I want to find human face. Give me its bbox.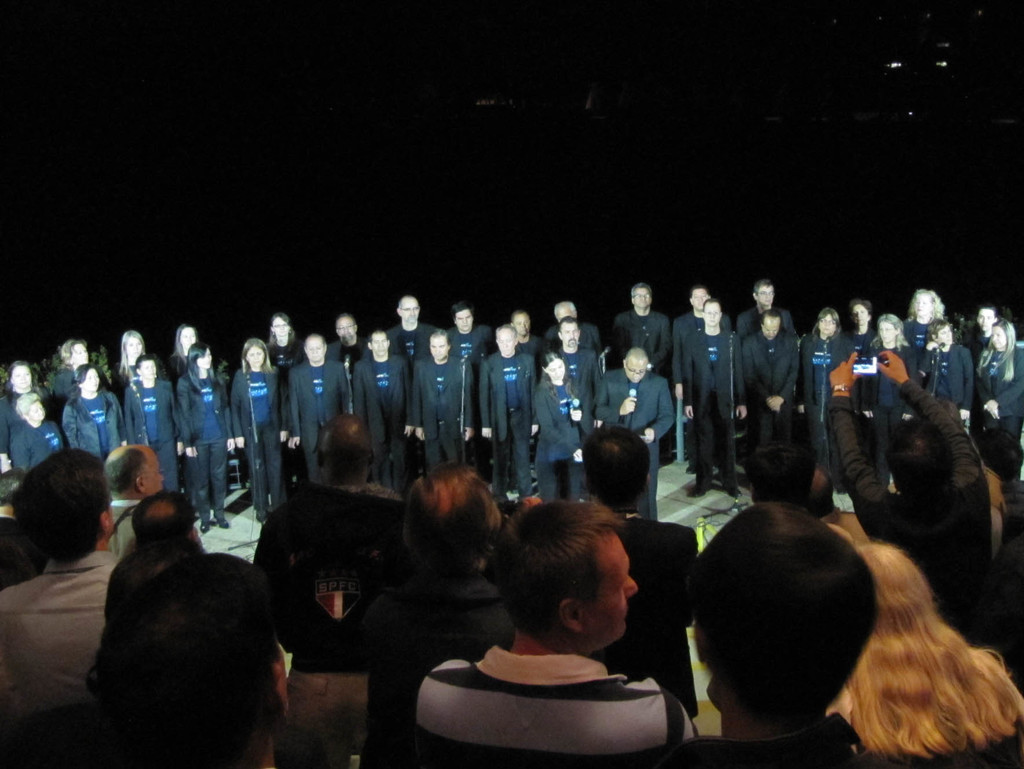
553:306:579:324.
